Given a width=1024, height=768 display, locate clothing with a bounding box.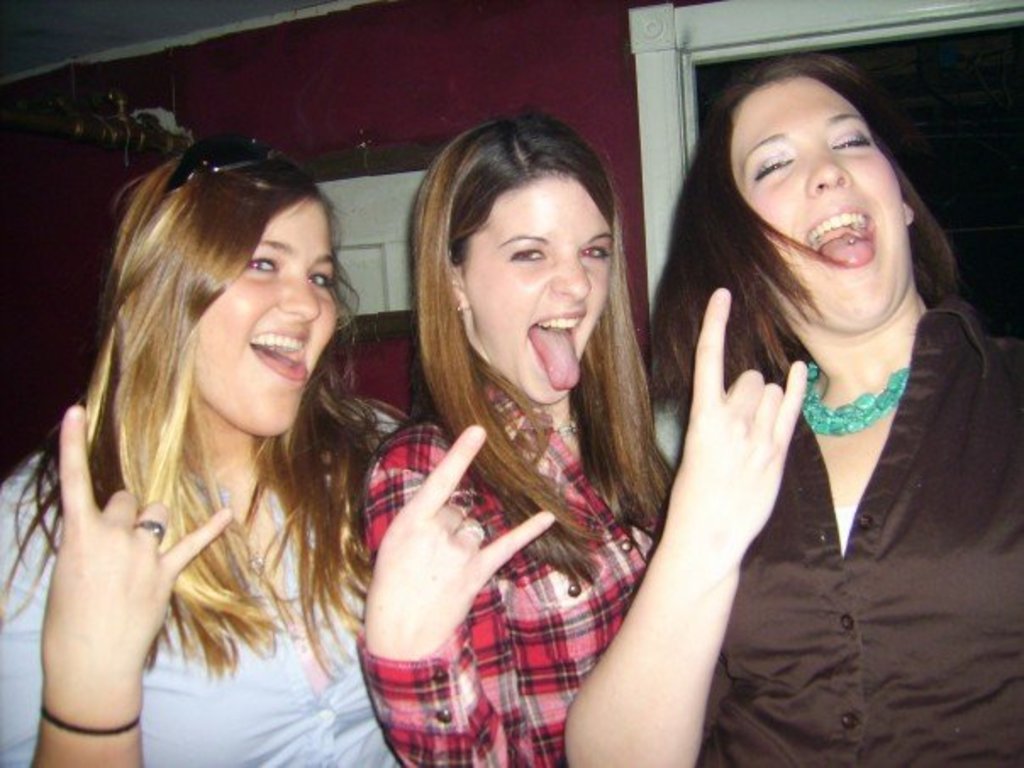
Located: box=[671, 229, 1007, 743].
